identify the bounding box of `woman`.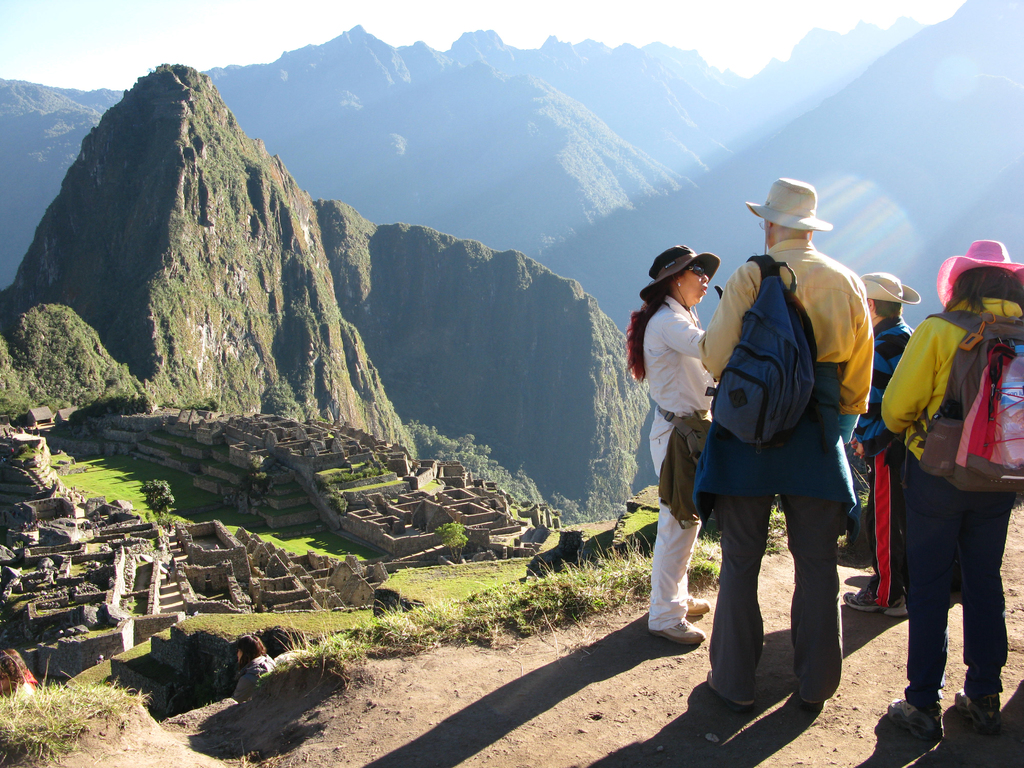
635, 245, 738, 630.
